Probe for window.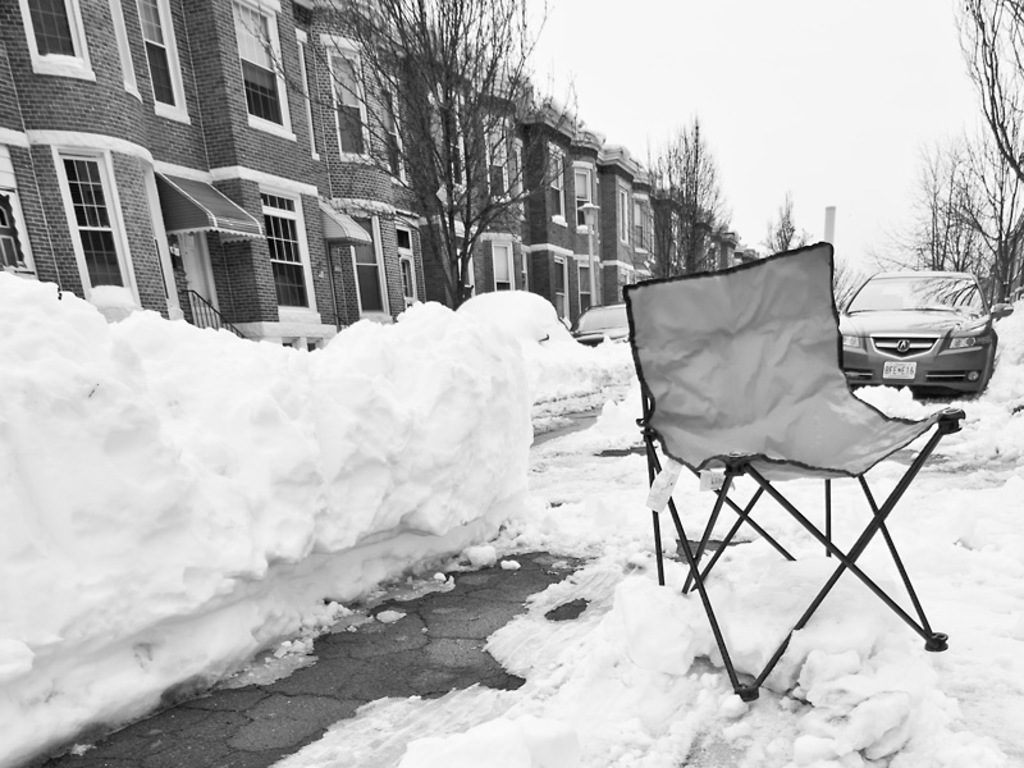
Probe result: (486,230,511,291).
